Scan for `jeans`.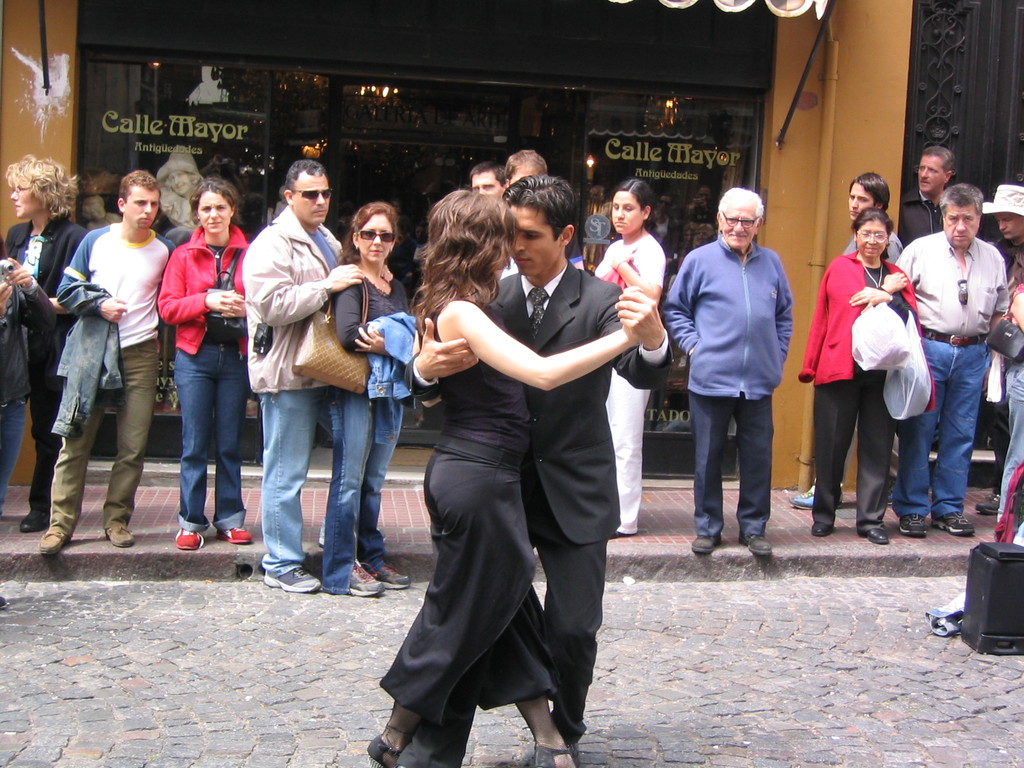
Scan result: {"left": 1000, "top": 361, "right": 1023, "bottom": 521}.
